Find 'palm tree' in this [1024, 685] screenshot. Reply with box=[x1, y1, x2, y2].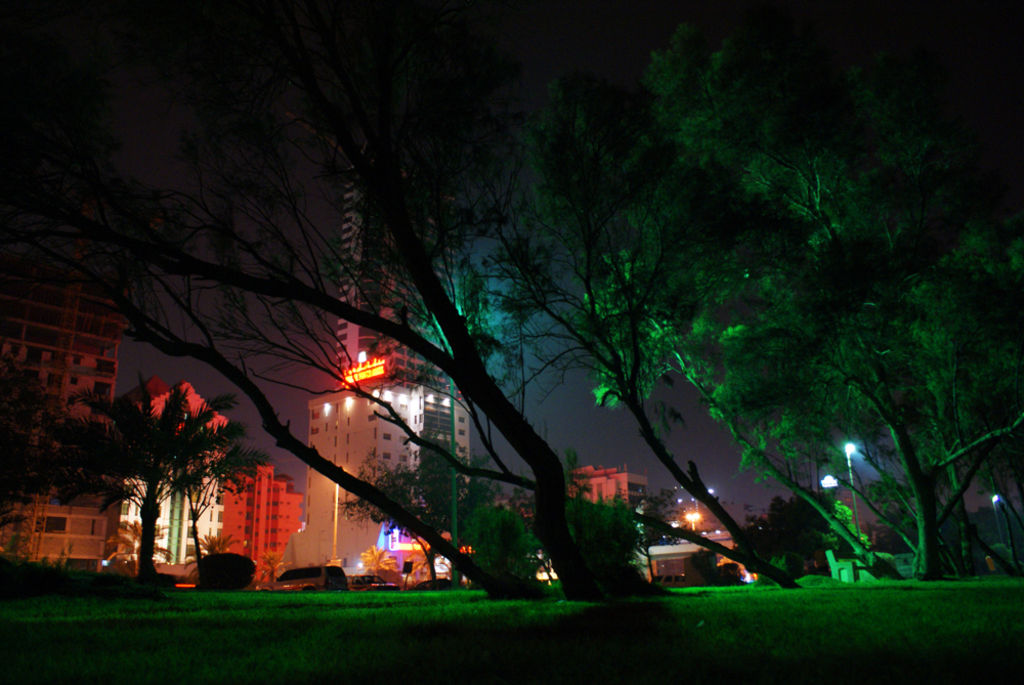
box=[54, 384, 230, 575].
